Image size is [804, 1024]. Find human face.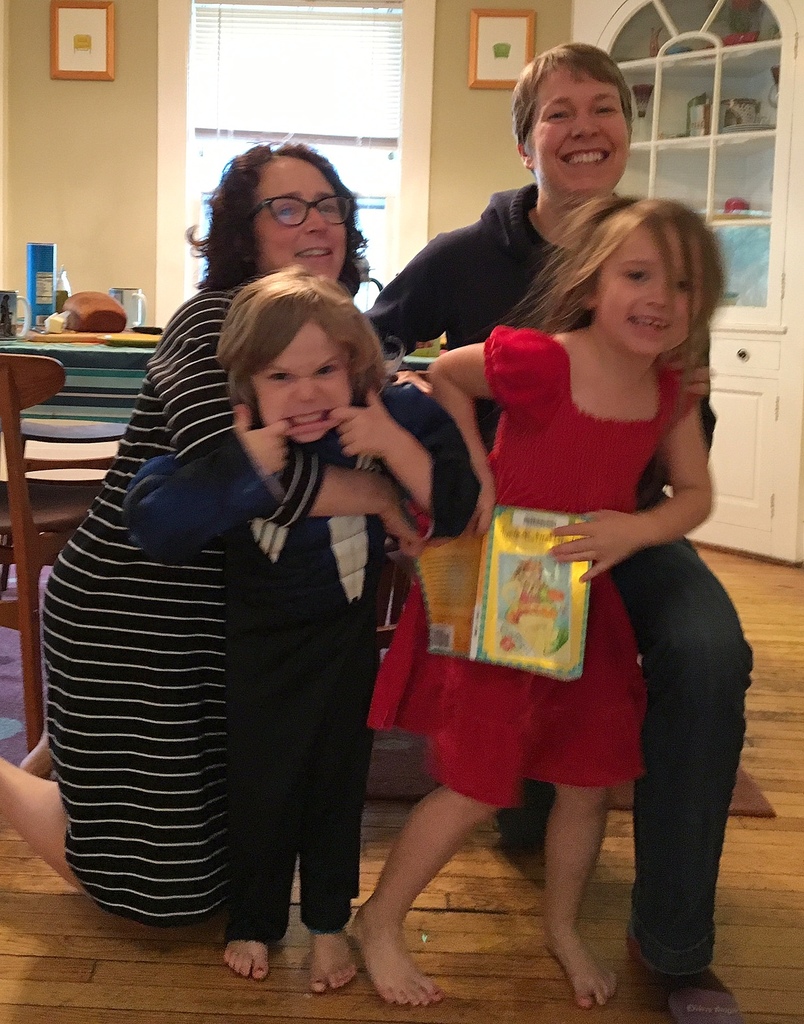
[x1=510, y1=37, x2=637, y2=197].
